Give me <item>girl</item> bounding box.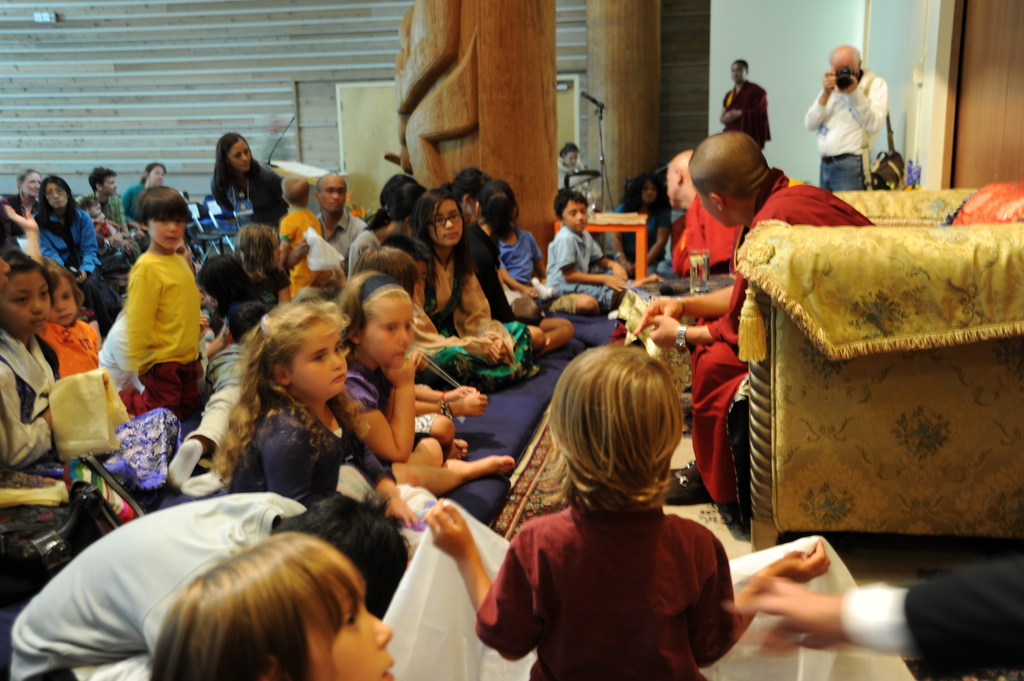
rect(409, 188, 540, 395).
